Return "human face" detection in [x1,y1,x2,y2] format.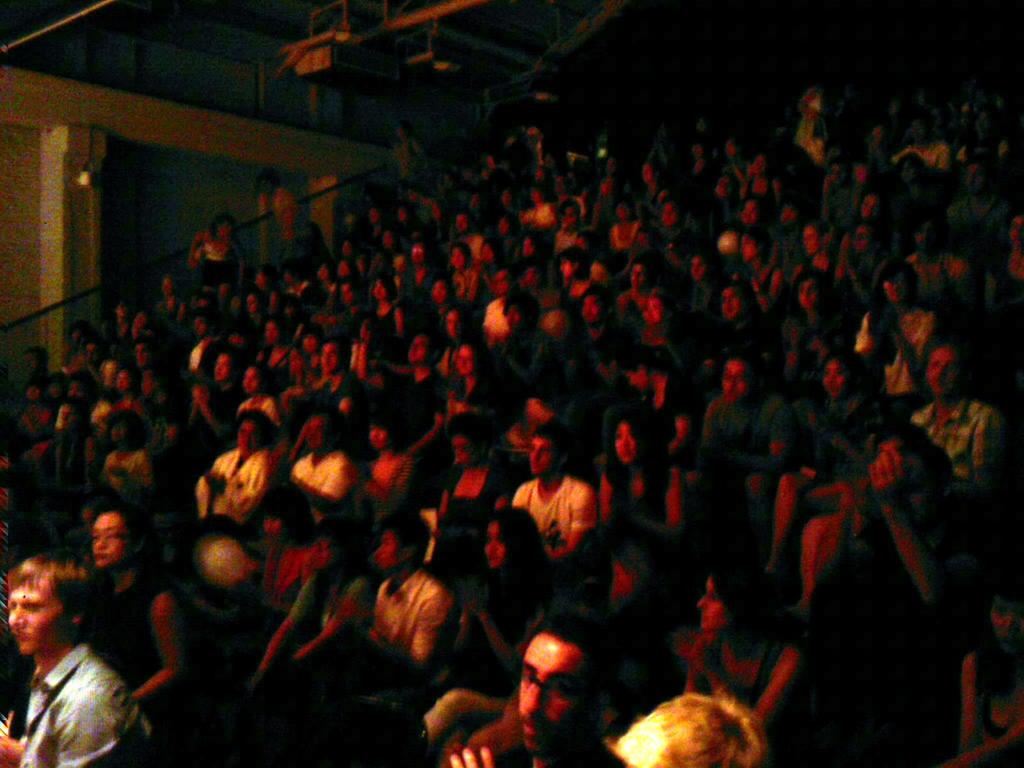
[7,589,68,663].
